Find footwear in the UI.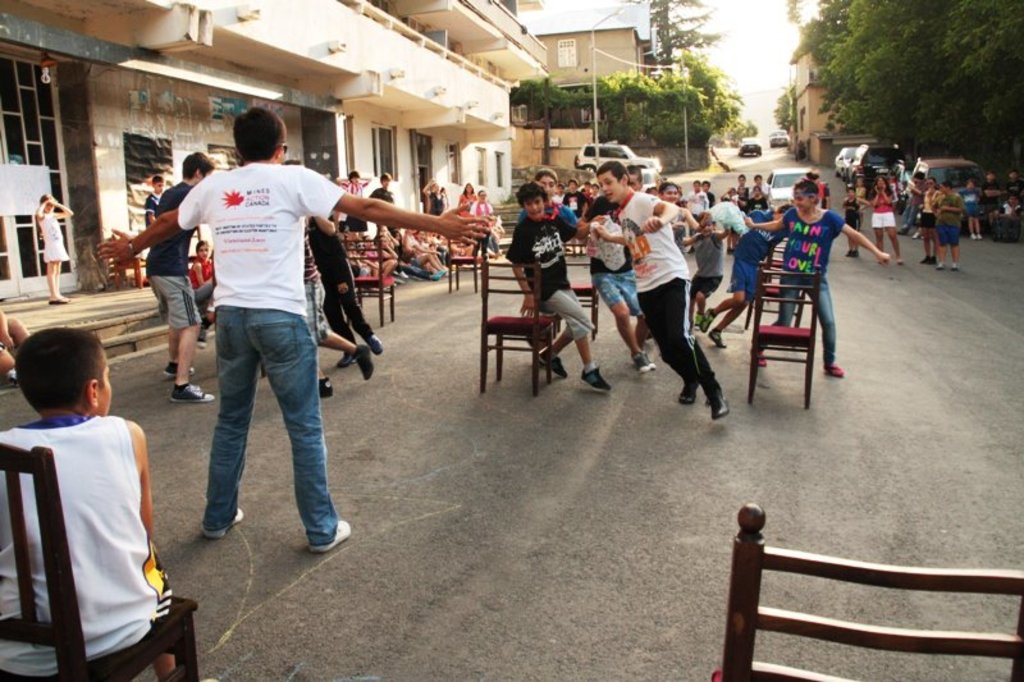
UI element at 195/326/207/349.
